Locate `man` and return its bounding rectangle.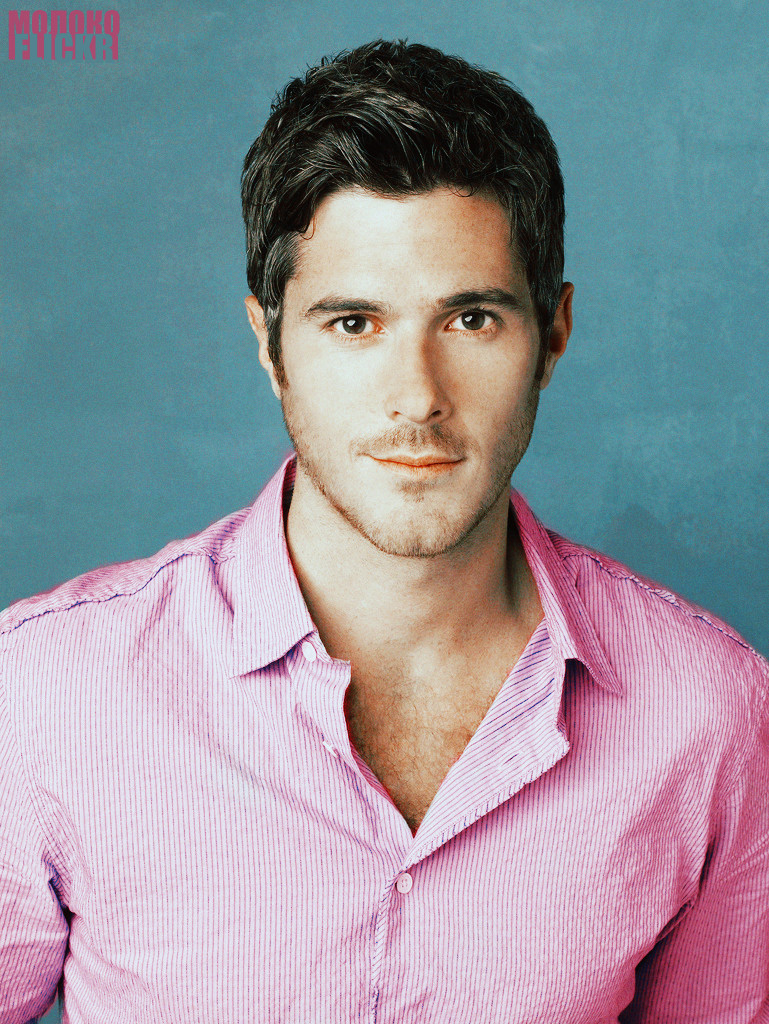
<region>17, 47, 753, 998</region>.
